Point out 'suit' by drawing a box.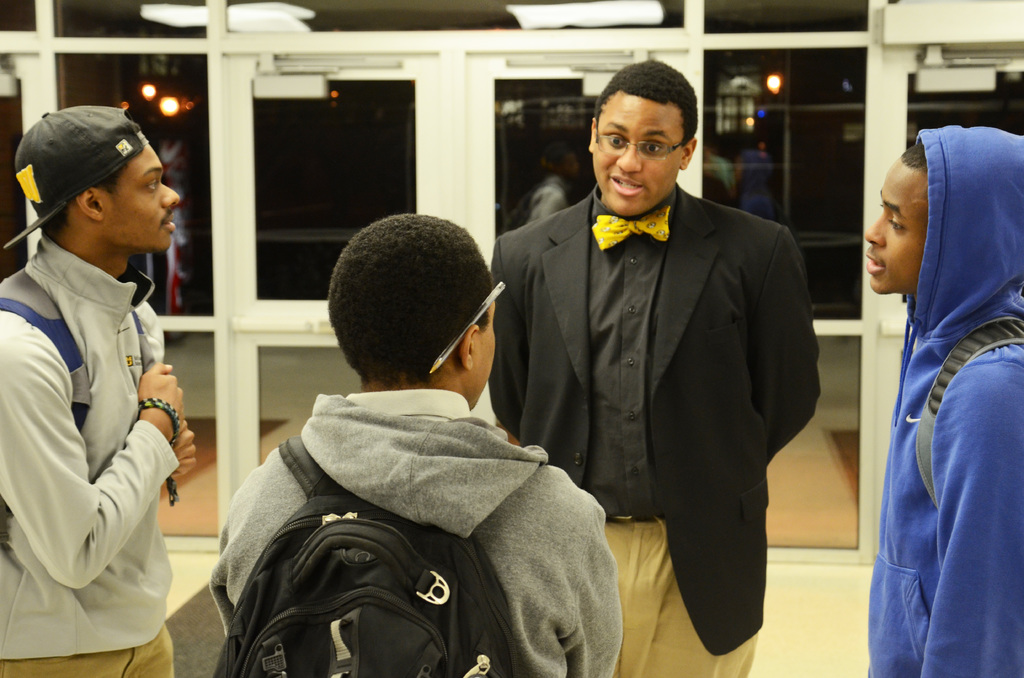
501/85/819/660.
